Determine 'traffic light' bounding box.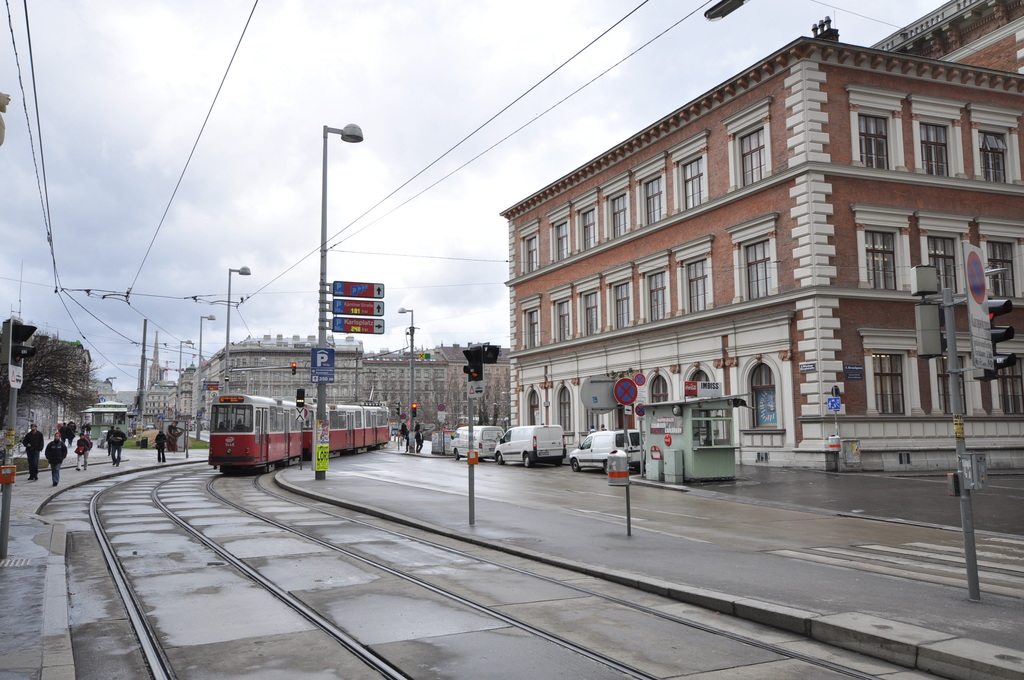
Determined: x1=977, y1=298, x2=1015, y2=380.
